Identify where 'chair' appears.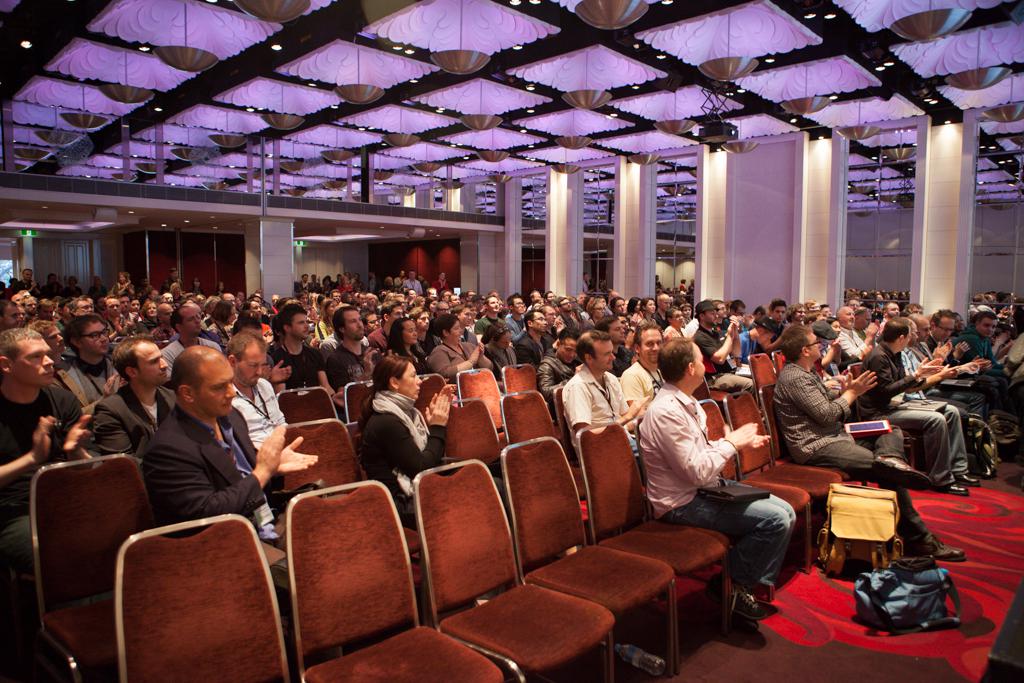
Appears at bbox=[344, 384, 380, 424].
